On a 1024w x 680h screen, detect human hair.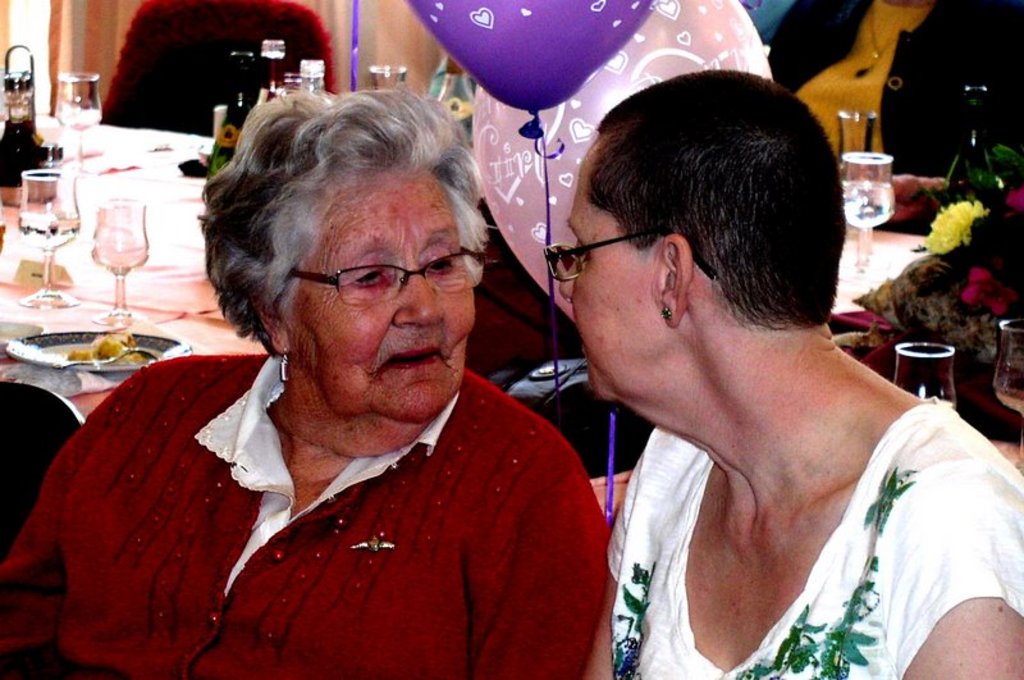
select_region(557, 87, 836, 360).
